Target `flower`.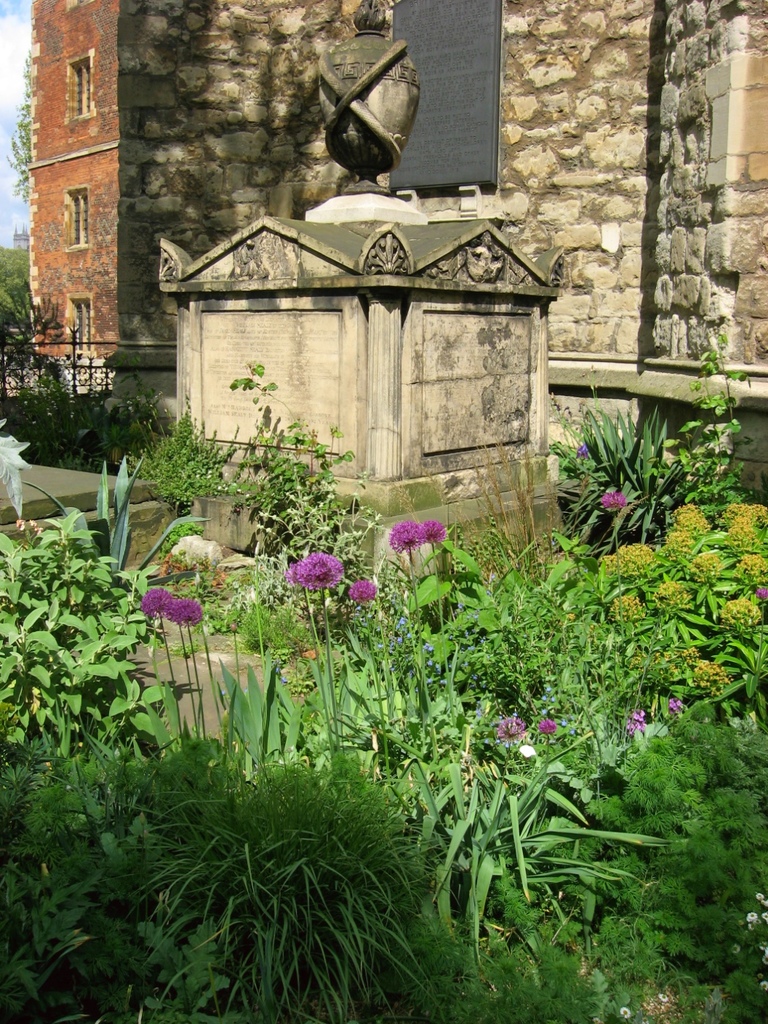
Target region: region(669, 698, 682, 718).
